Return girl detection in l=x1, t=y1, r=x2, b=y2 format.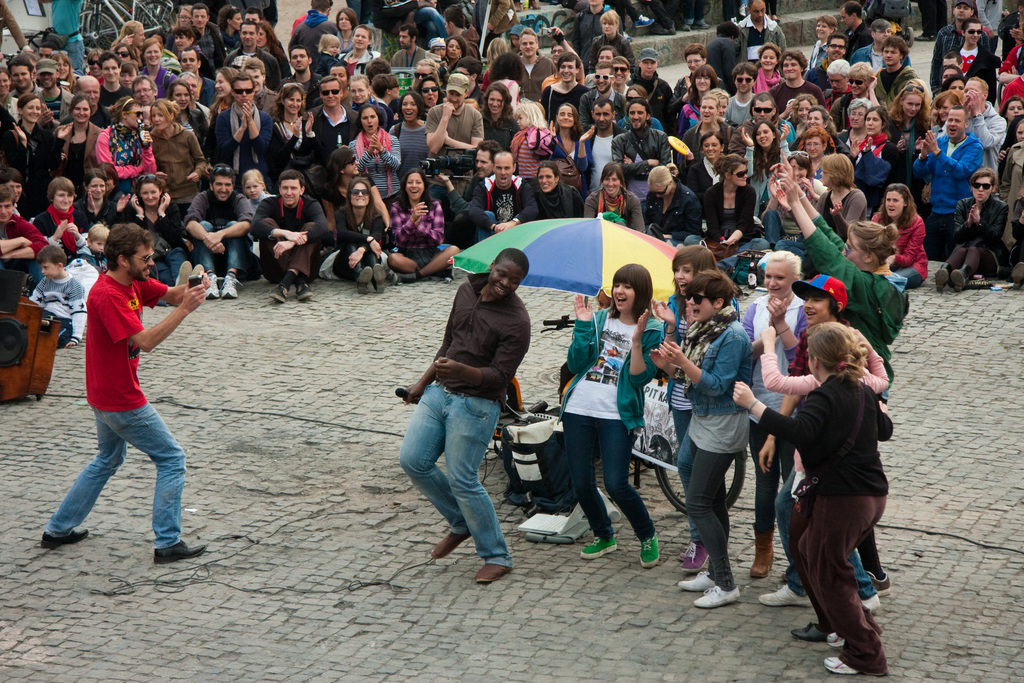
l=426, t=34, r=466, b=74.
